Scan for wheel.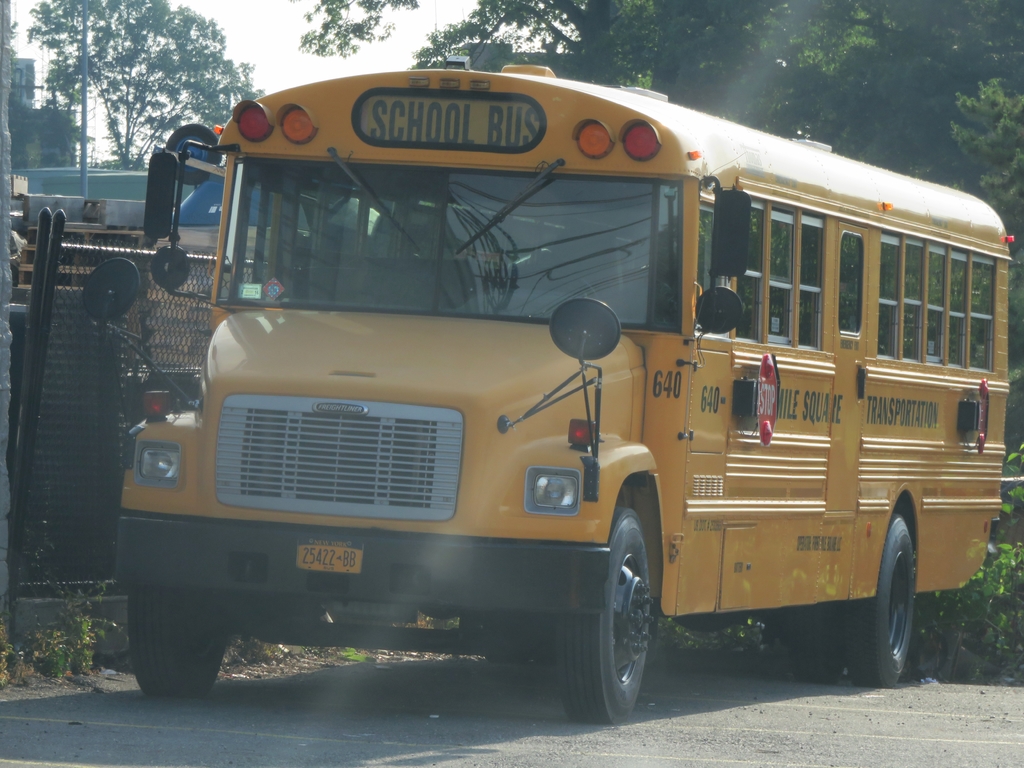
Scan result: (509, 273, 598, 300).
